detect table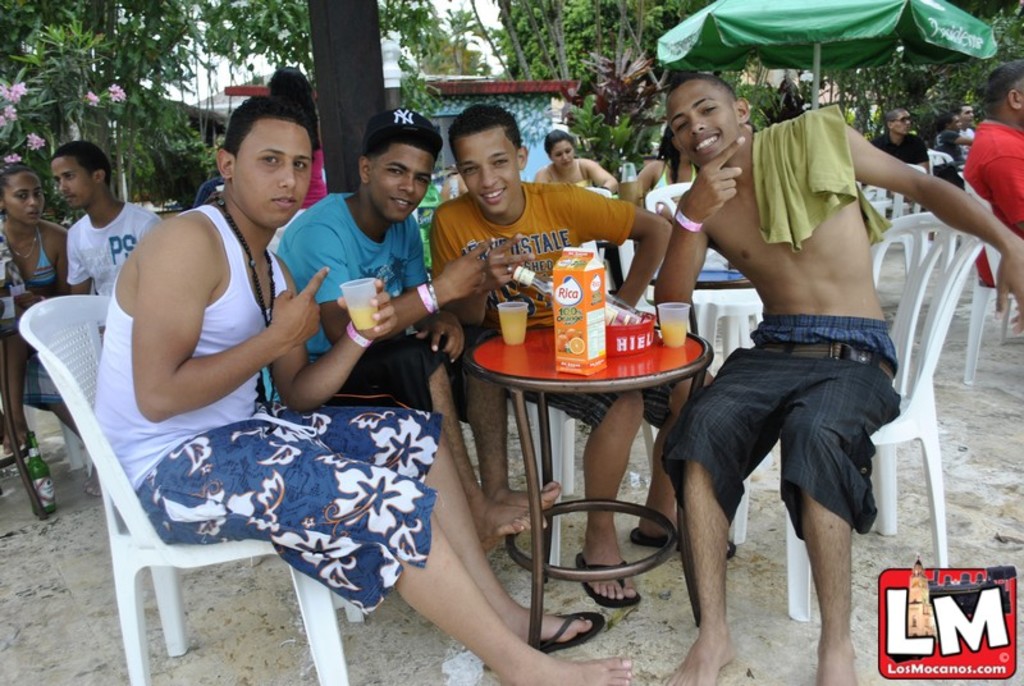
x1=443 y1=265 x2=728 y2=662
